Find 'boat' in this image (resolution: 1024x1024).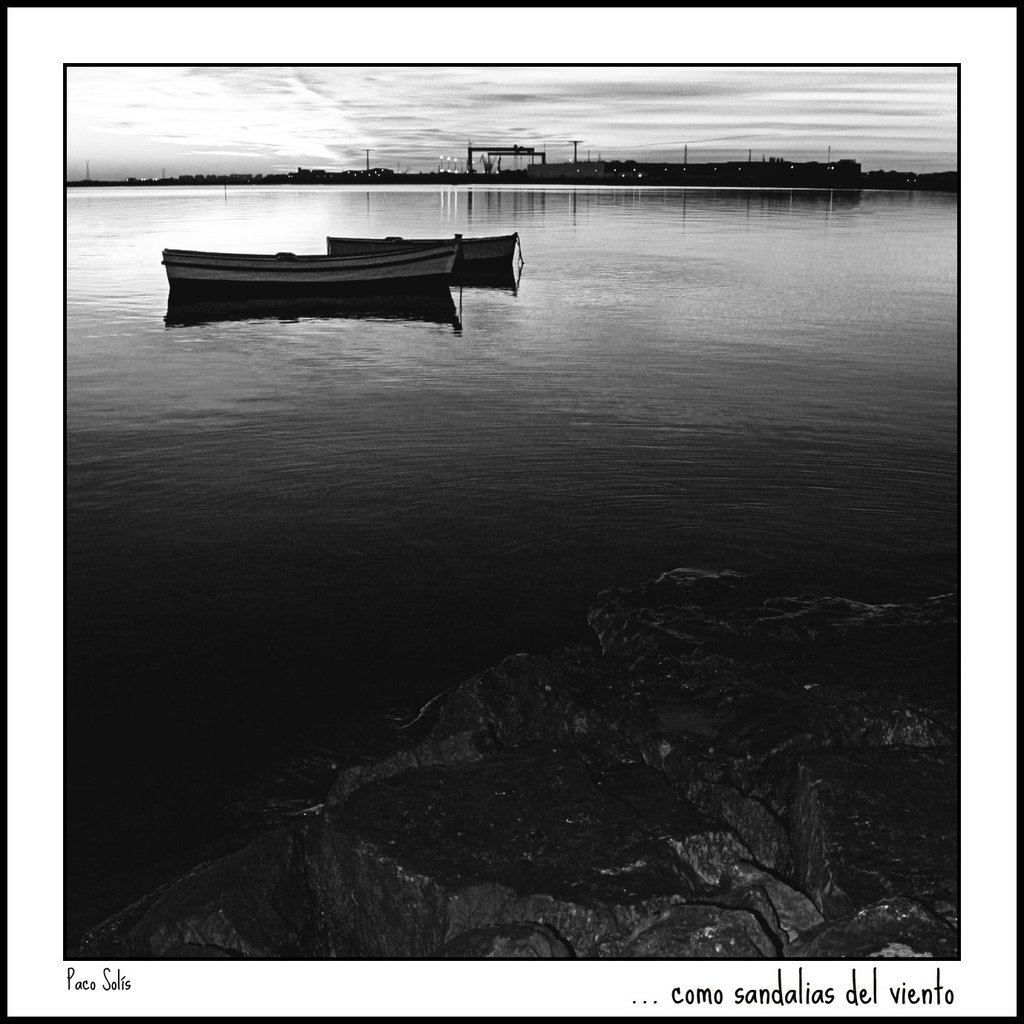
BBox(327, 233, 524, 280).
